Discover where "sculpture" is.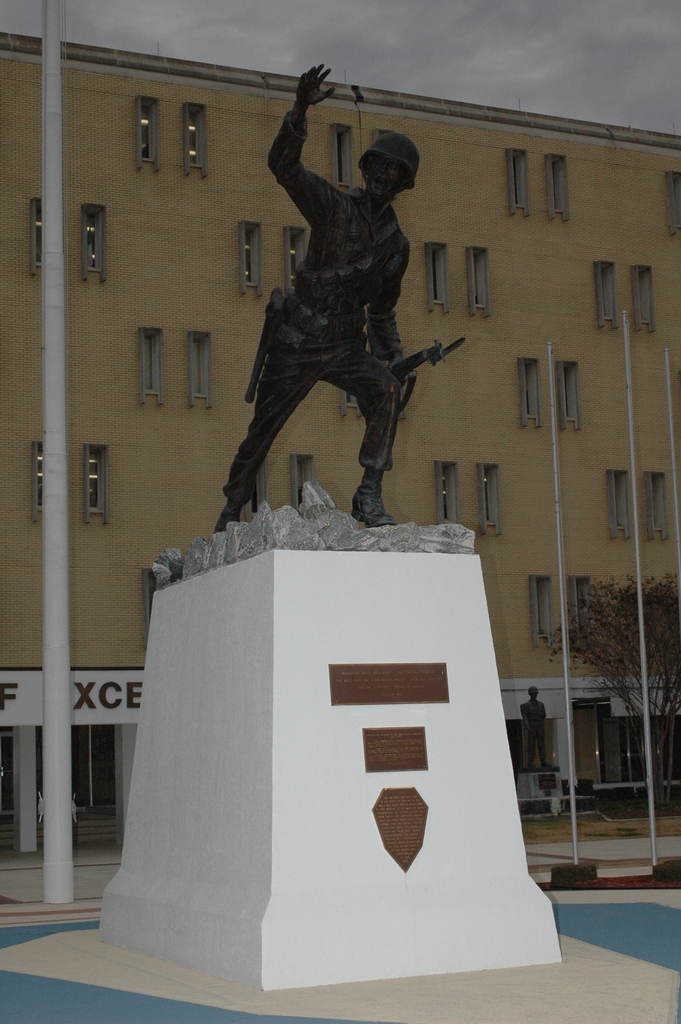
Discovered at Rect(217, 81, 448, 545).
